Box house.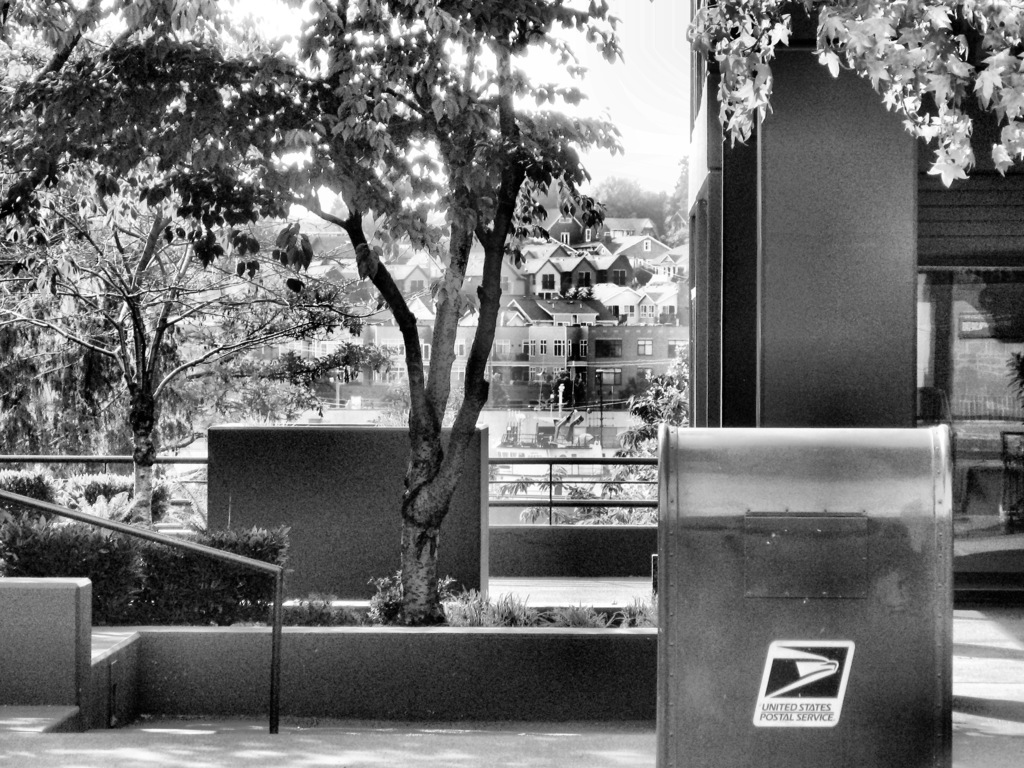
[x1=637, y1=289, x2=675, y2=319].
